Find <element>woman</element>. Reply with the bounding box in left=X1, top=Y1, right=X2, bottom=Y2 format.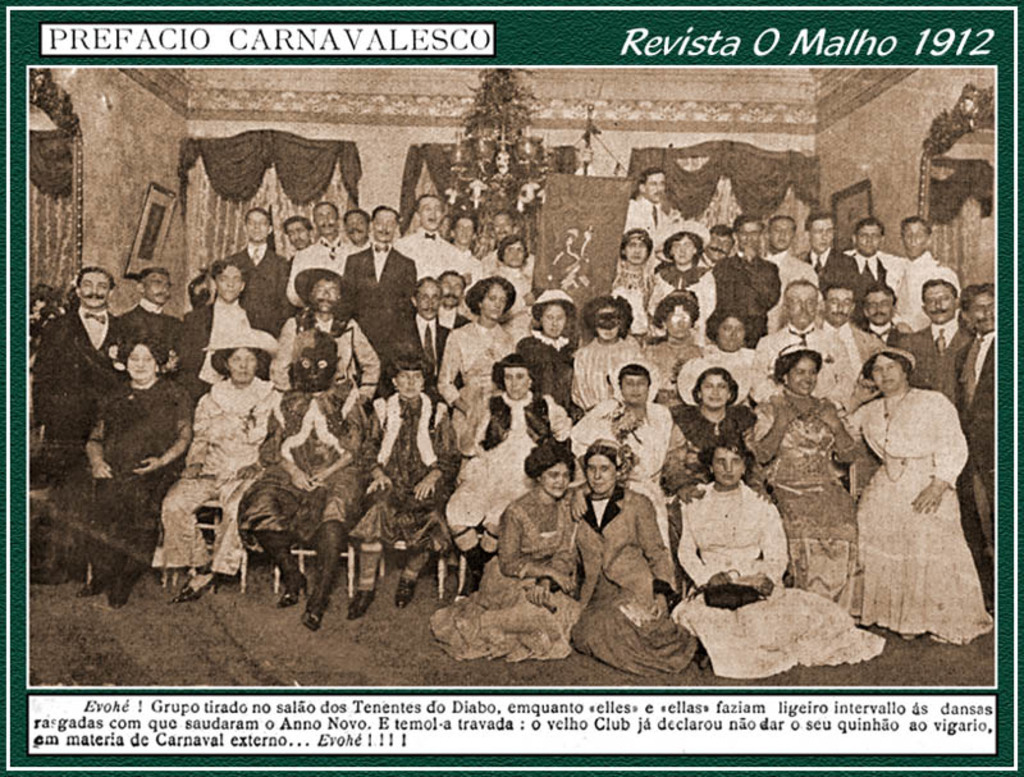
left=858, top=317, right=977, bottom=664.
